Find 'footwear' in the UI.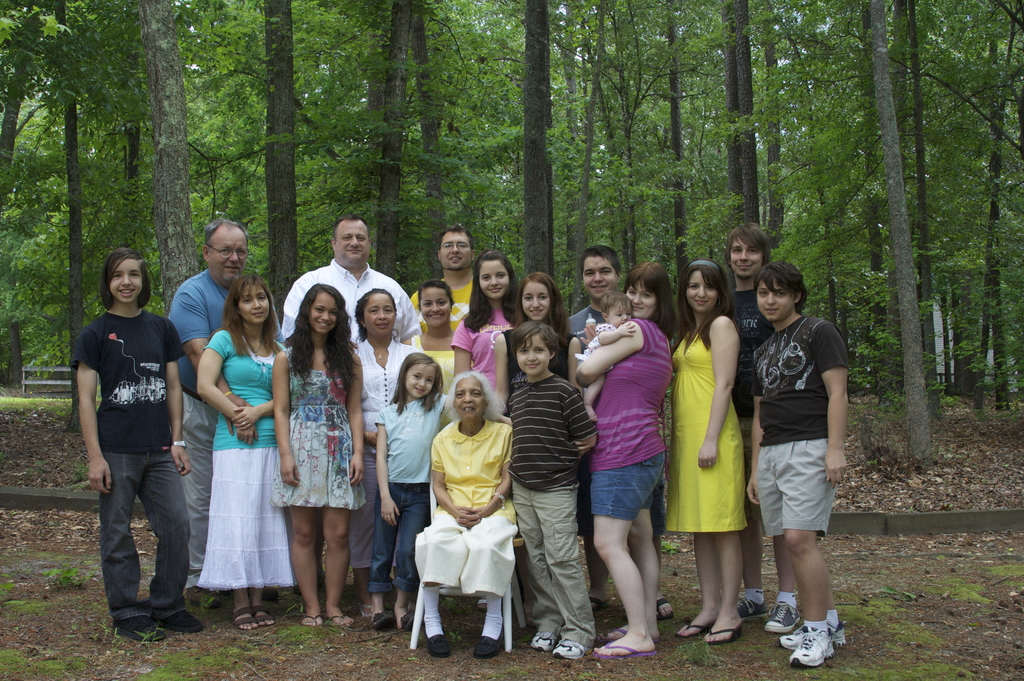
UI element at crop(370, 611, 395, 631).
